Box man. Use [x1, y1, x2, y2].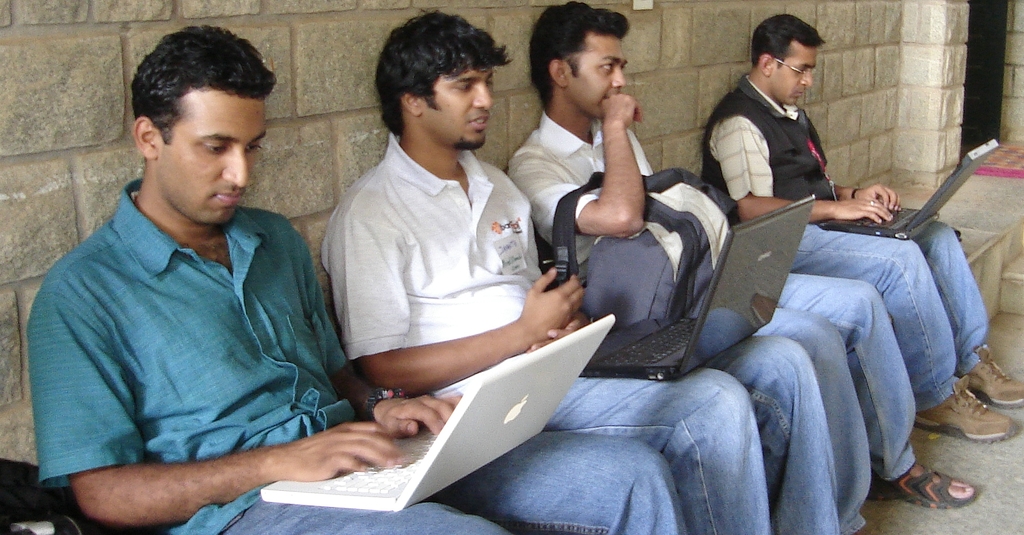
[700, 12, 1023, 445].
